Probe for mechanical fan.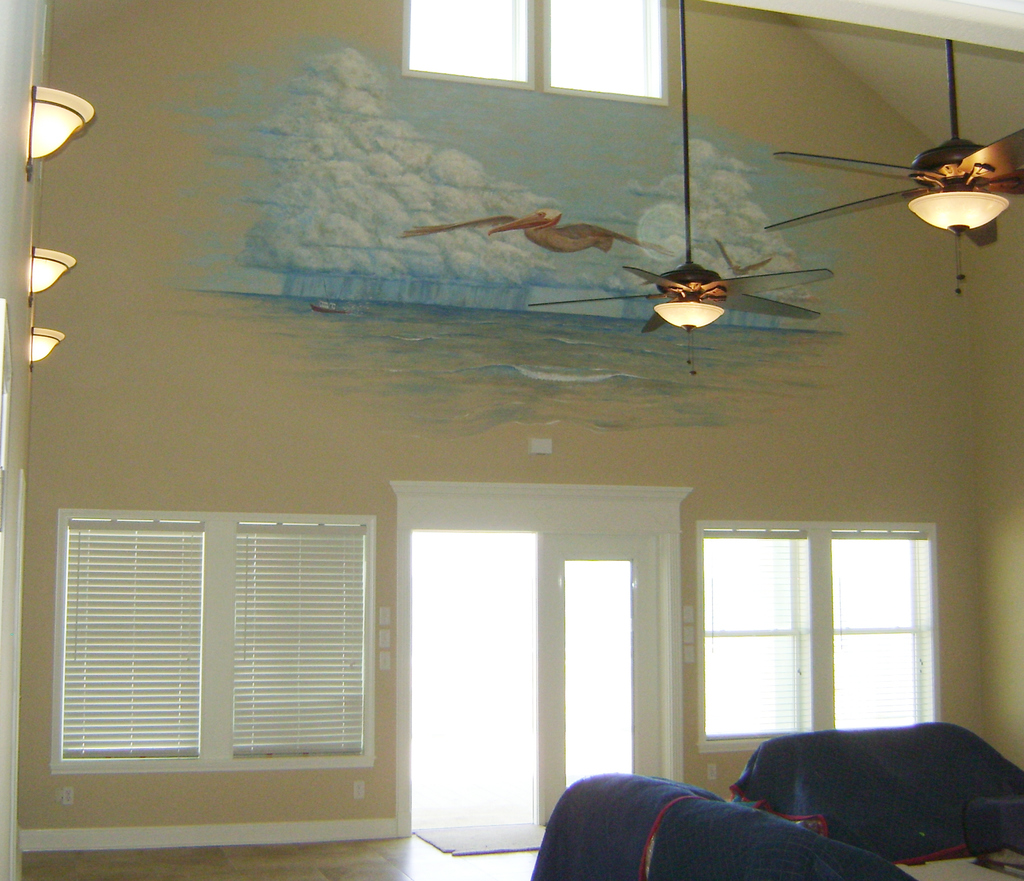
Probe result: pyautogui.locateOnScreen(763, 40, 1023, 298).
